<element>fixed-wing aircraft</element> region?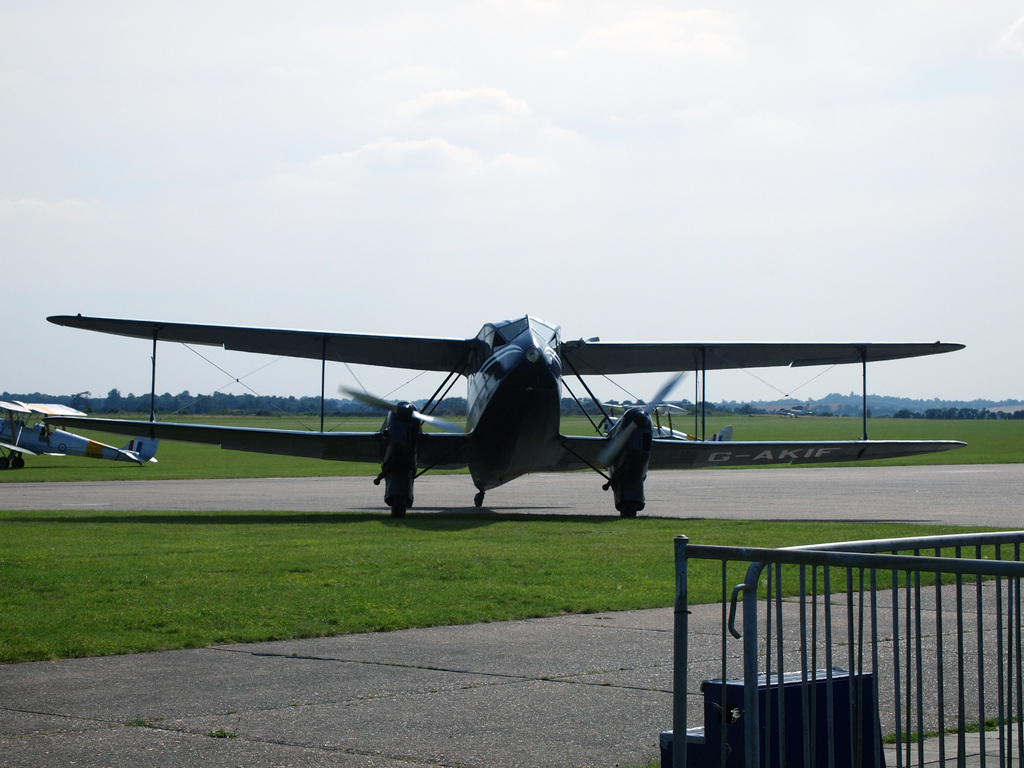
{"left": 0, "top": 397, "right": 161, "bottom": 472}
